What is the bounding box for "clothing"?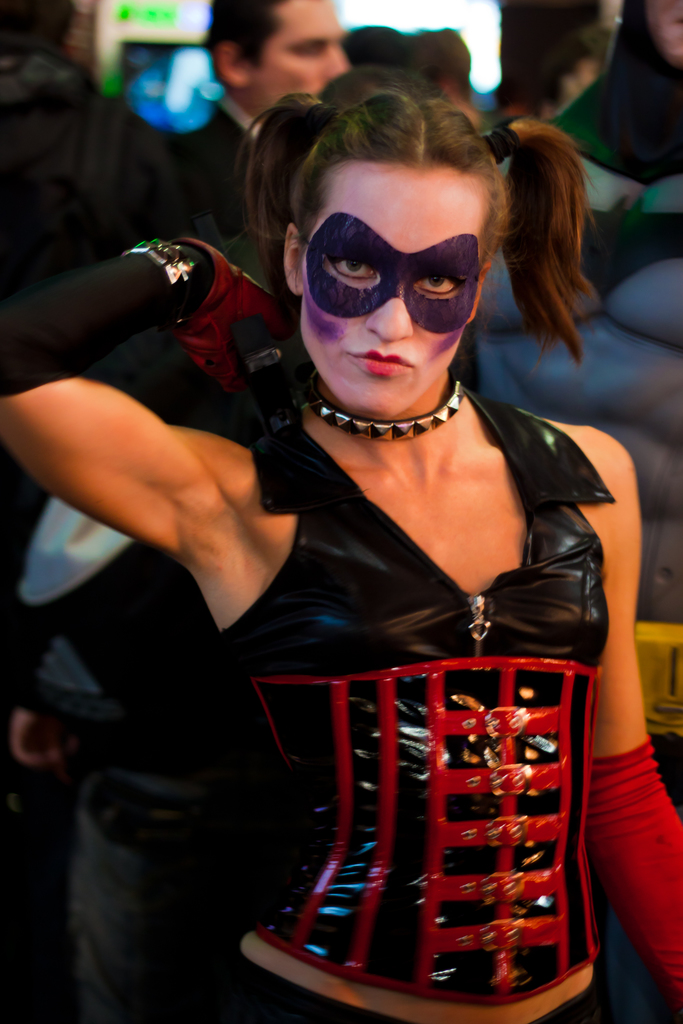
bbox=(545, 0, 682, 309).
